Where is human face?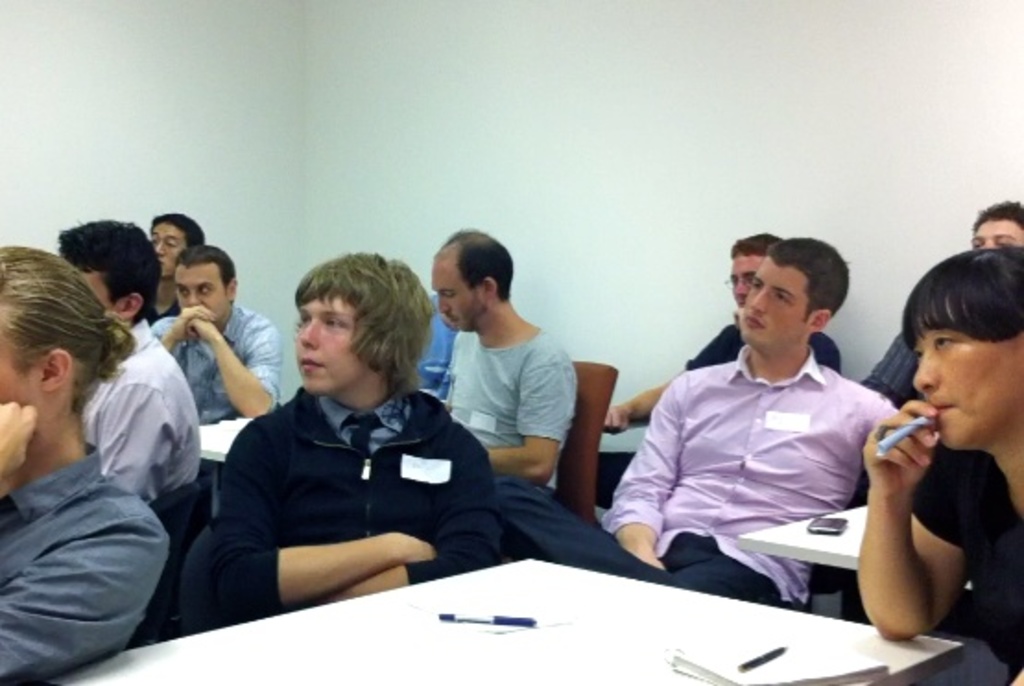
bbox(77, 264, 116, 317).
